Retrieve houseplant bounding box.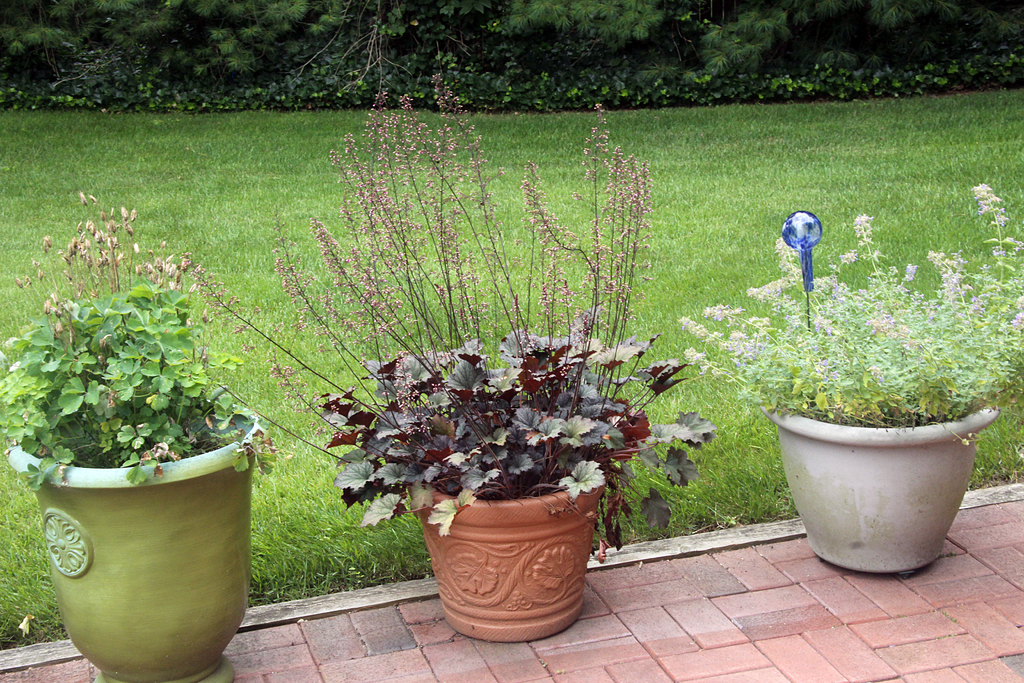
Bounding box: [672, 181, 1023, 580].
